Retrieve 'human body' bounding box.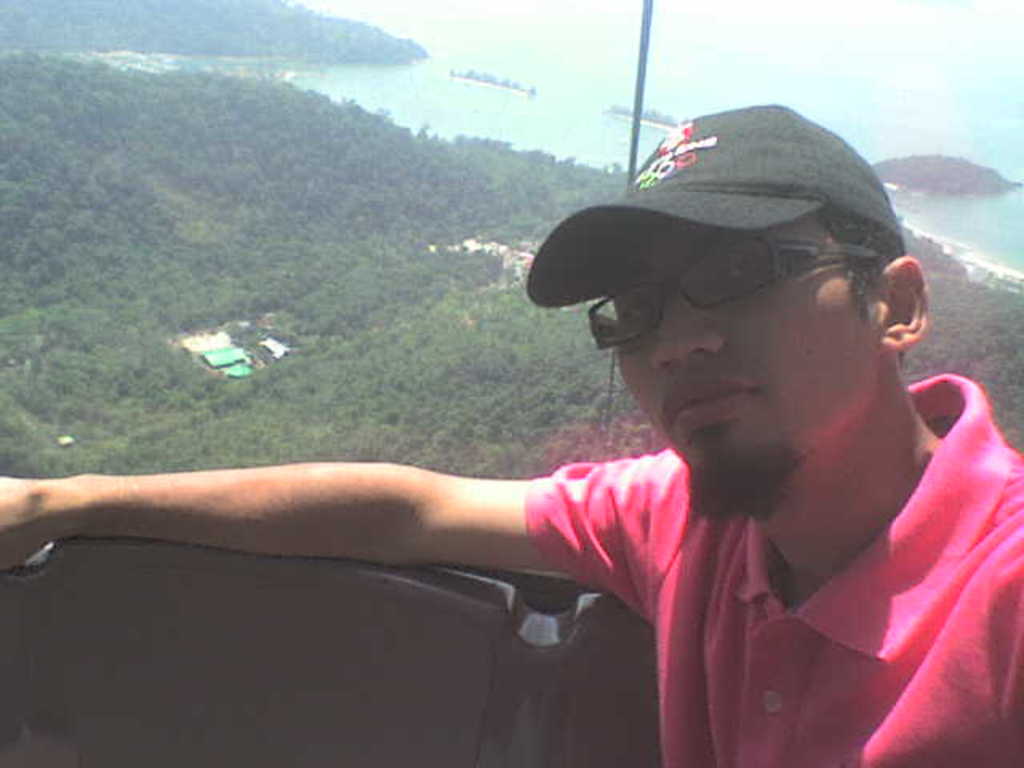
Bounding box: locate(0, 202, 1022, 766).
